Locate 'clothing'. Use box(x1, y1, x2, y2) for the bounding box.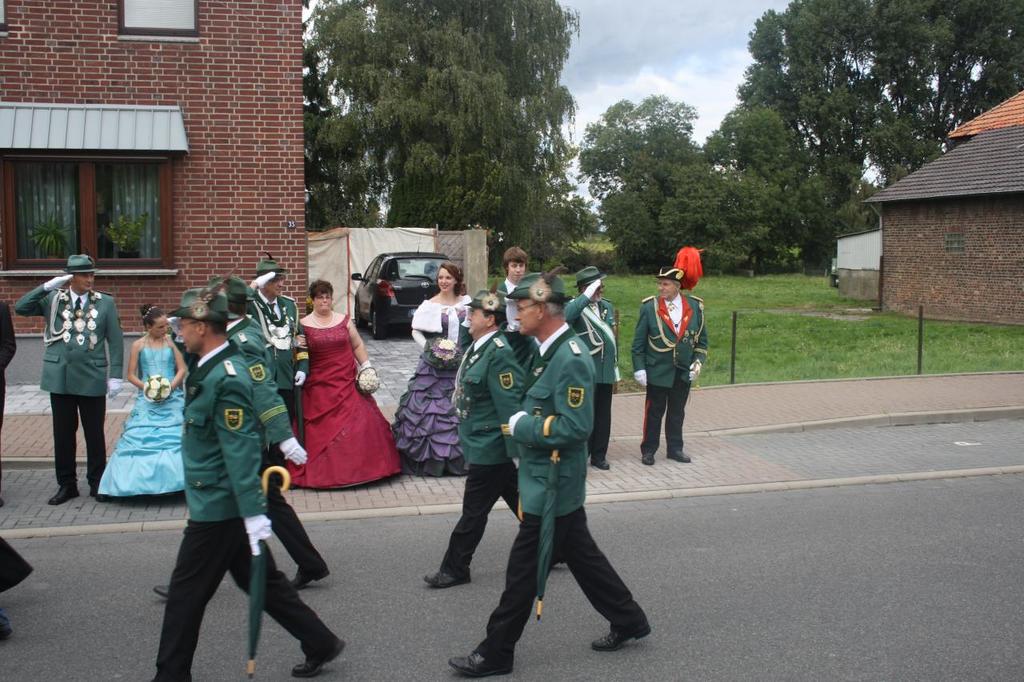
box(144, 338, 346, 681).
